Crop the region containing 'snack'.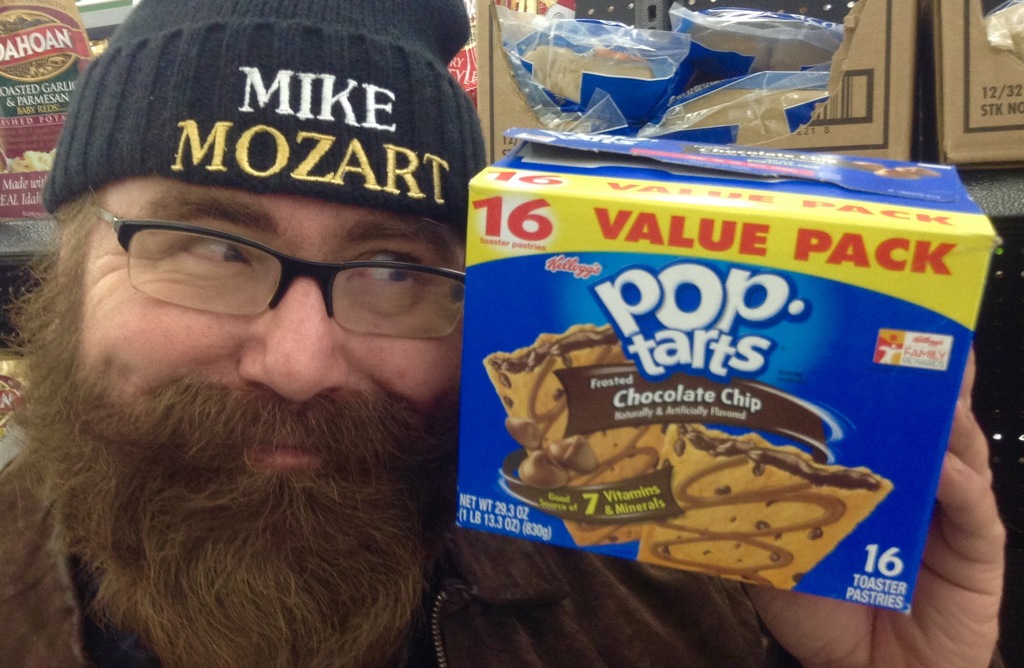
Crop region: x1=636, y1=412, x2=896, y2=595.
